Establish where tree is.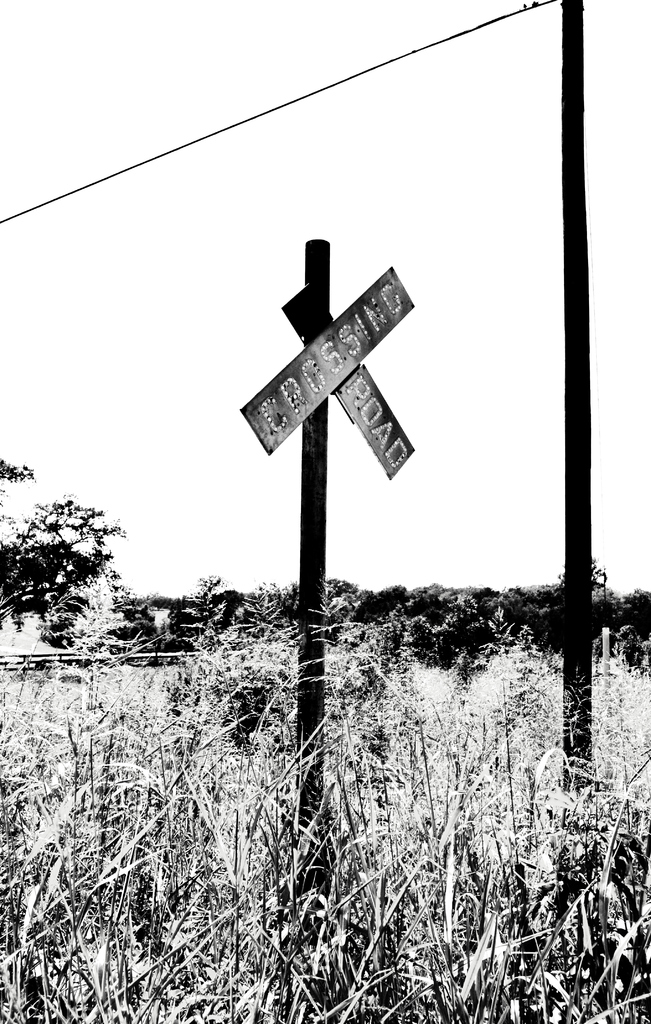
Established at box(11, 438, 175, 685).
